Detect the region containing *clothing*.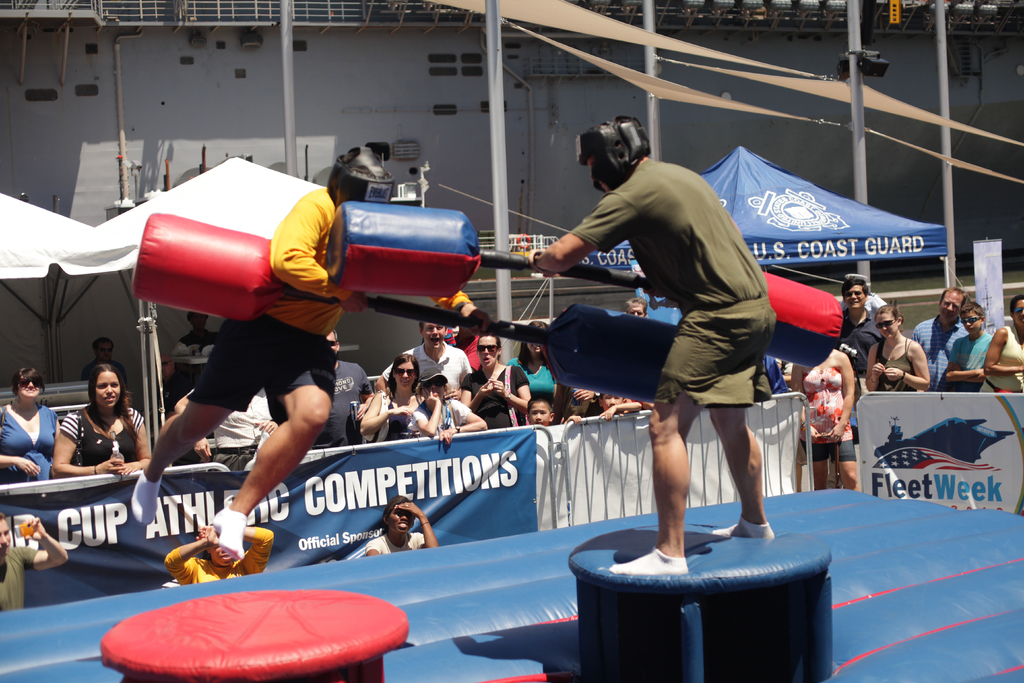
<bbox>209, 317, 335, 418</bbox>.
